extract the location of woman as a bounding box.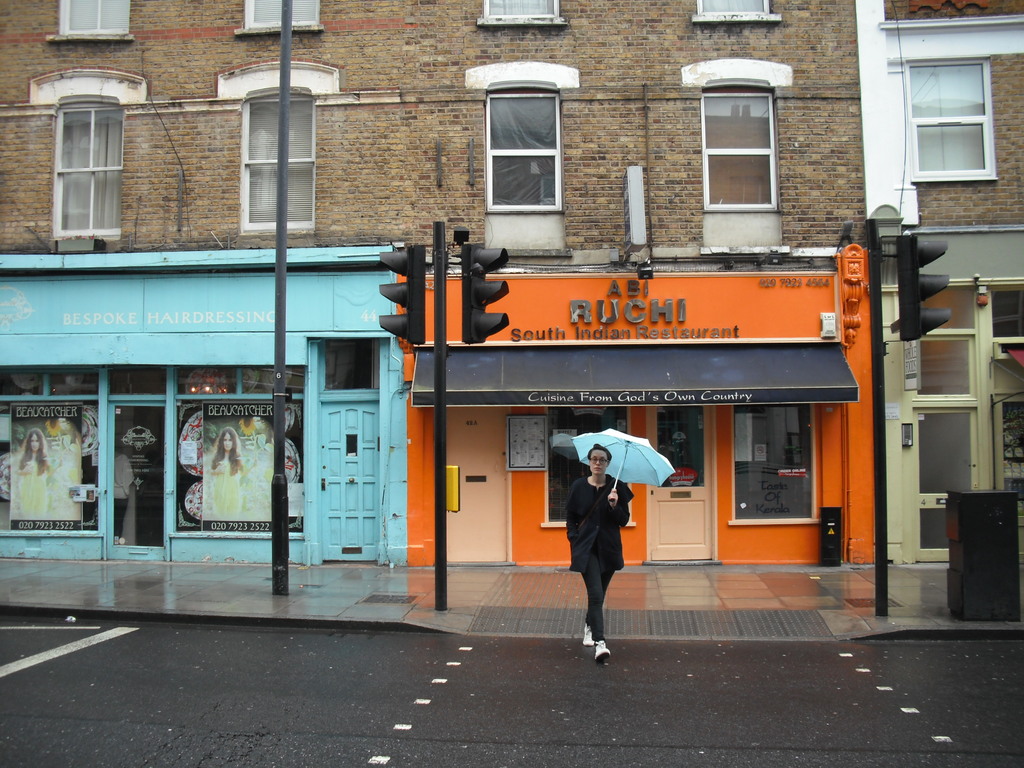
<region>559, 447, 652, 652</region>.
